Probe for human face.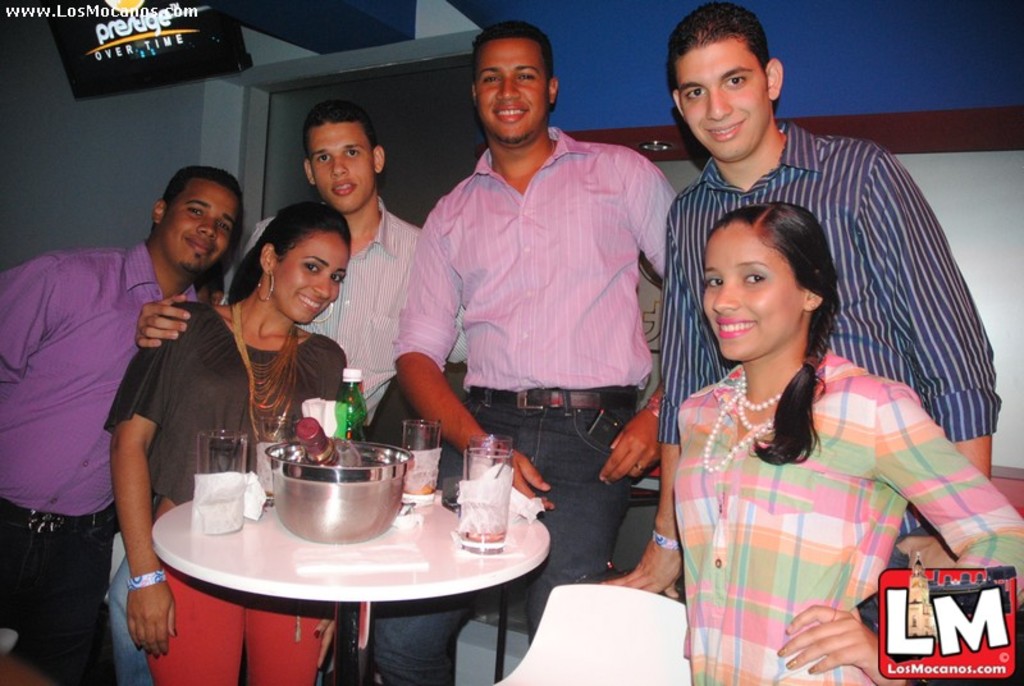
Probe result: box(312, 123, 378, 216).
